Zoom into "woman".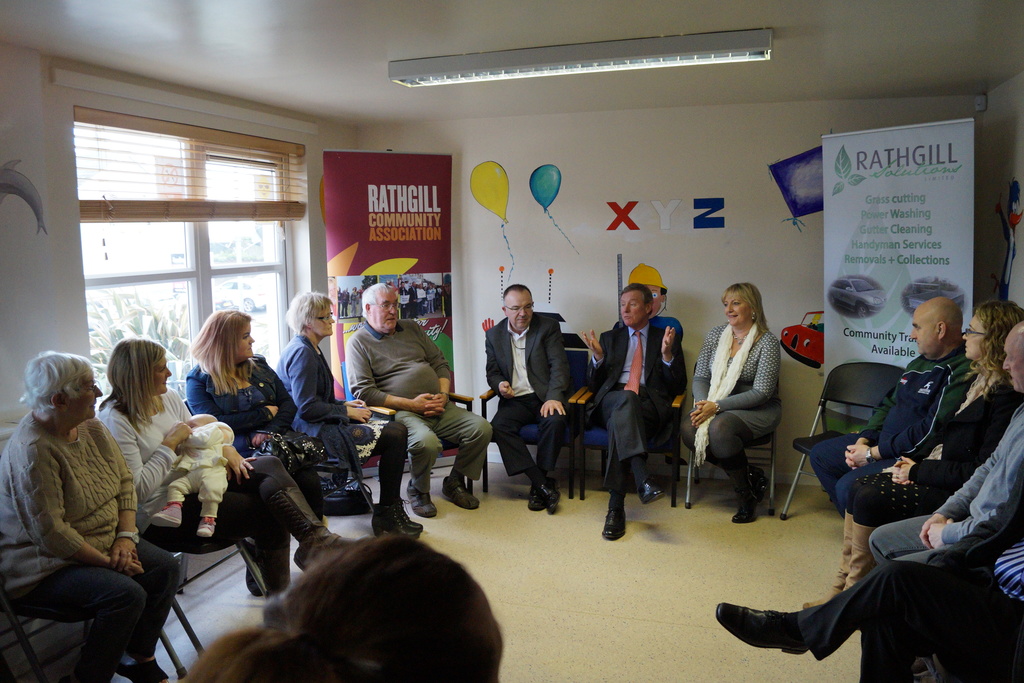
Zoom target: (x1=103, y1=344, x2=349, y2=592).
